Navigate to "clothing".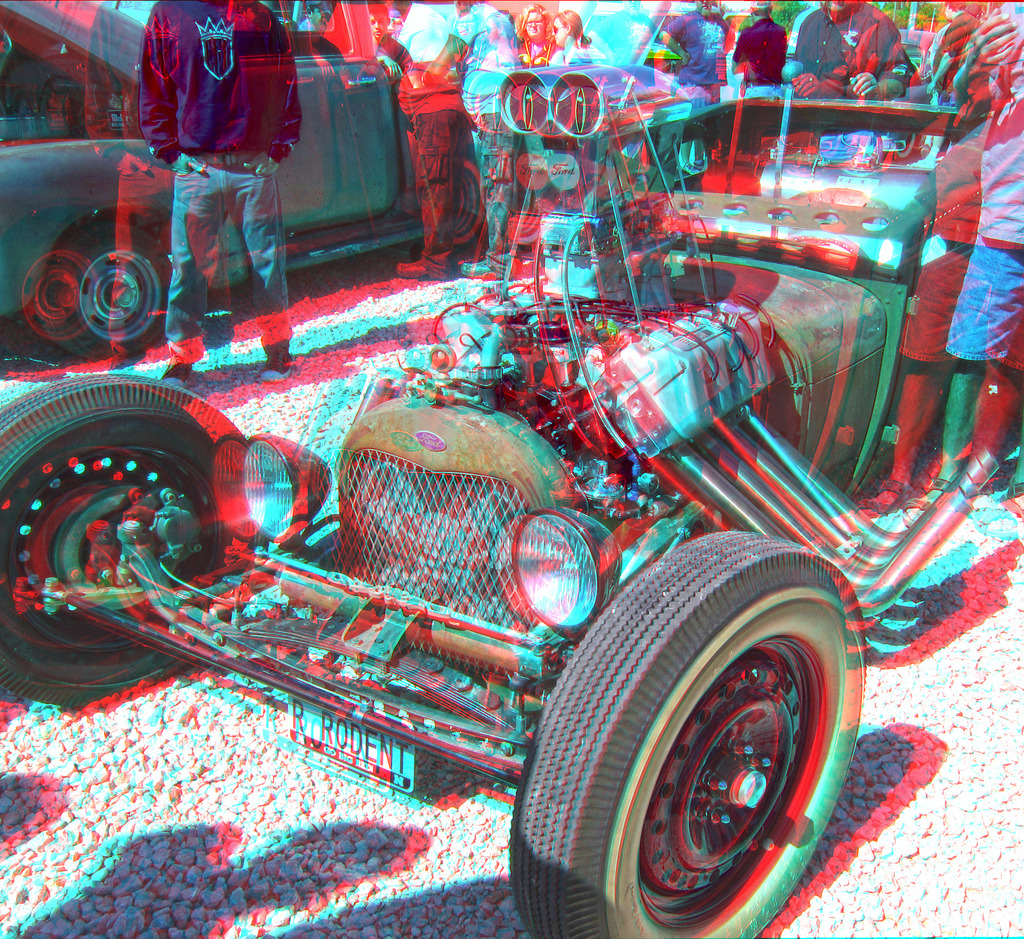
Navigation target: (left=450, top=0, right=524, bottom=266).
